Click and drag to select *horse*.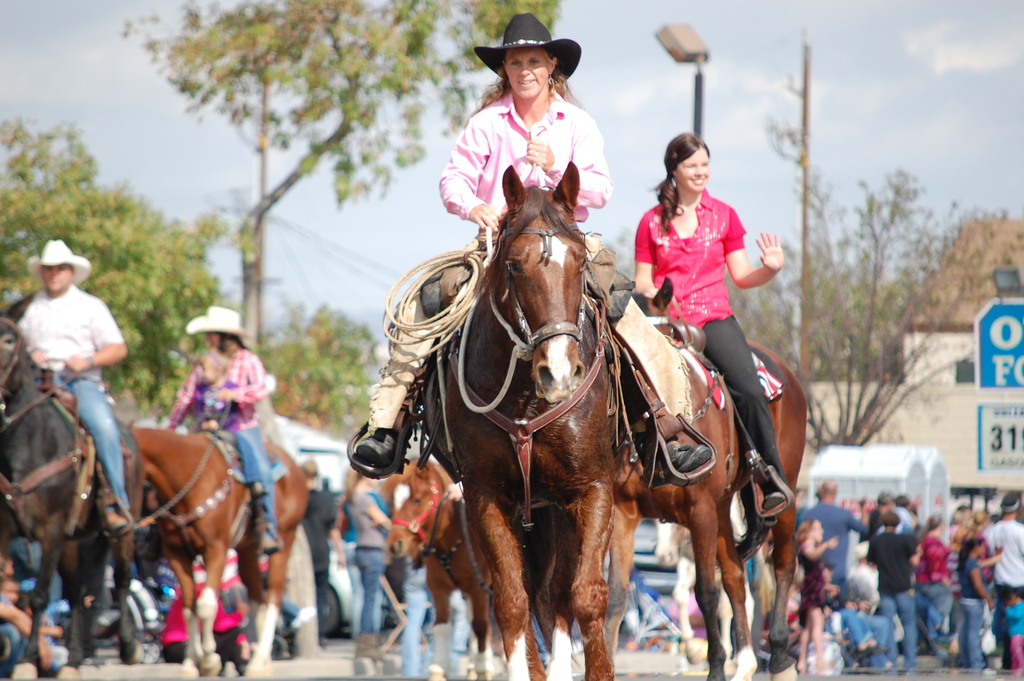
Selection: 127, 422, 309, 678.
